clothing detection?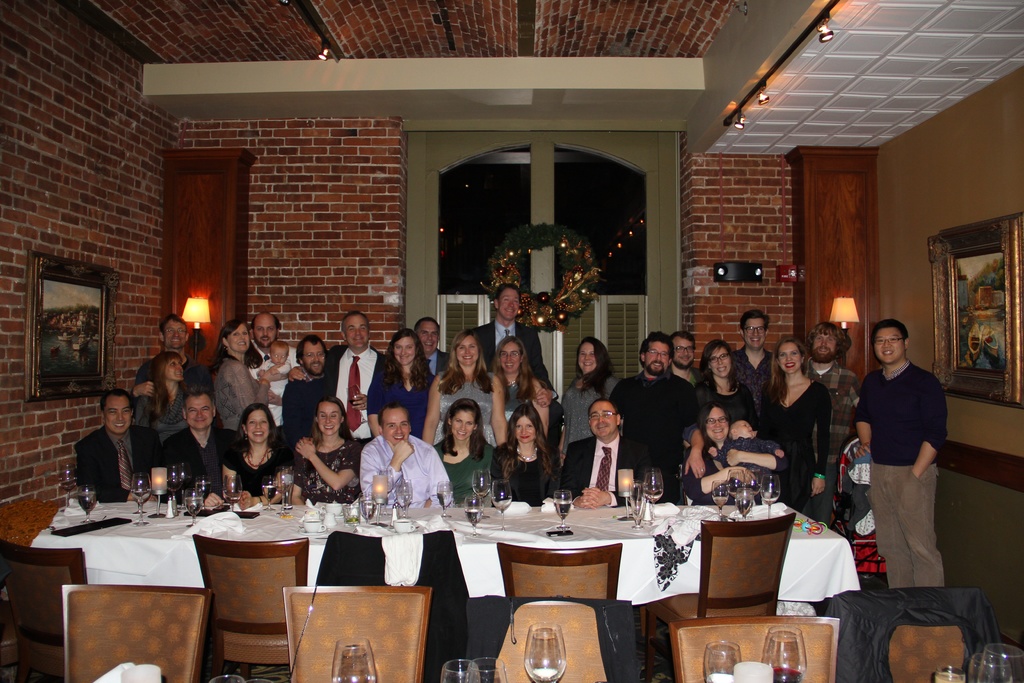
(x1=796, y1=358, x2=859, y2=525)
